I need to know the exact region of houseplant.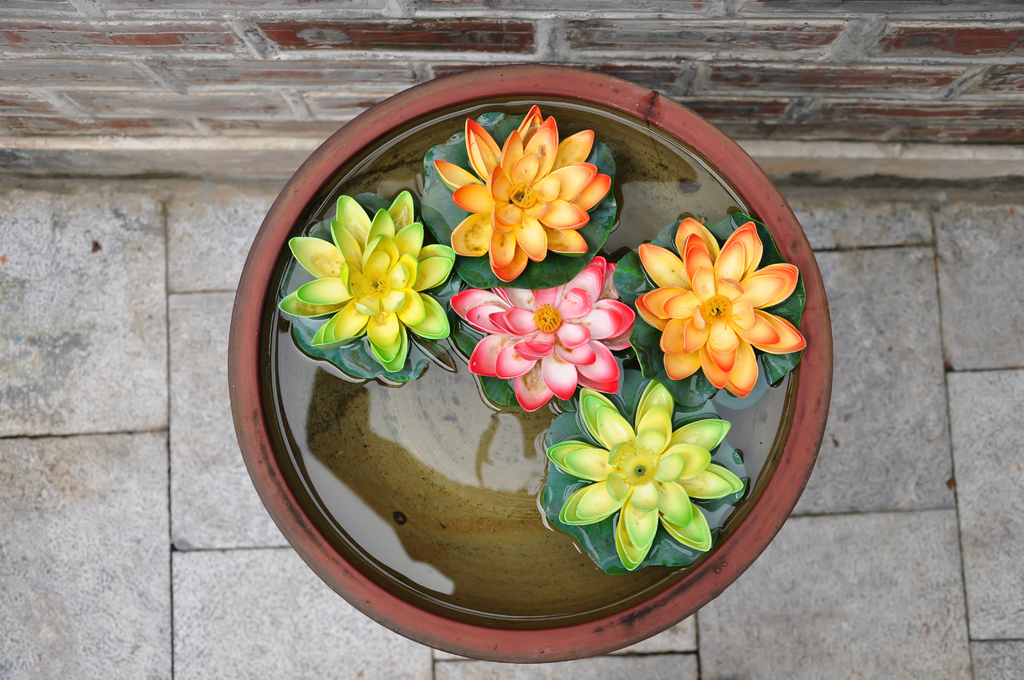
Region: rect(223, 65, 836, 665).
